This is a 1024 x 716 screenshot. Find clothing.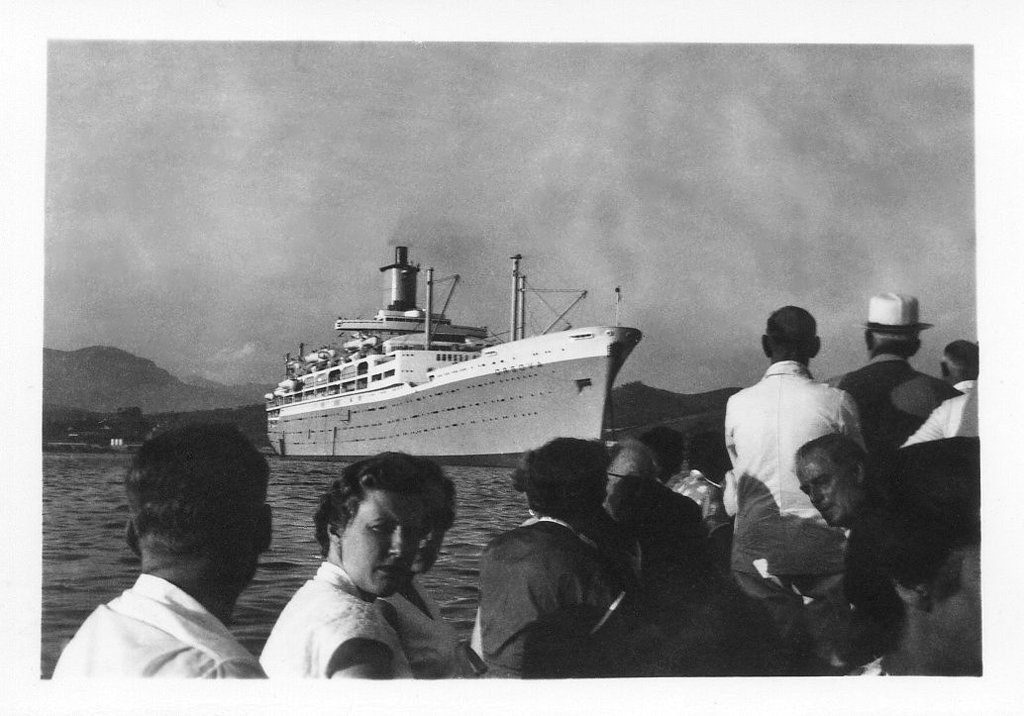
Bounding box: [839,496,929,646].
